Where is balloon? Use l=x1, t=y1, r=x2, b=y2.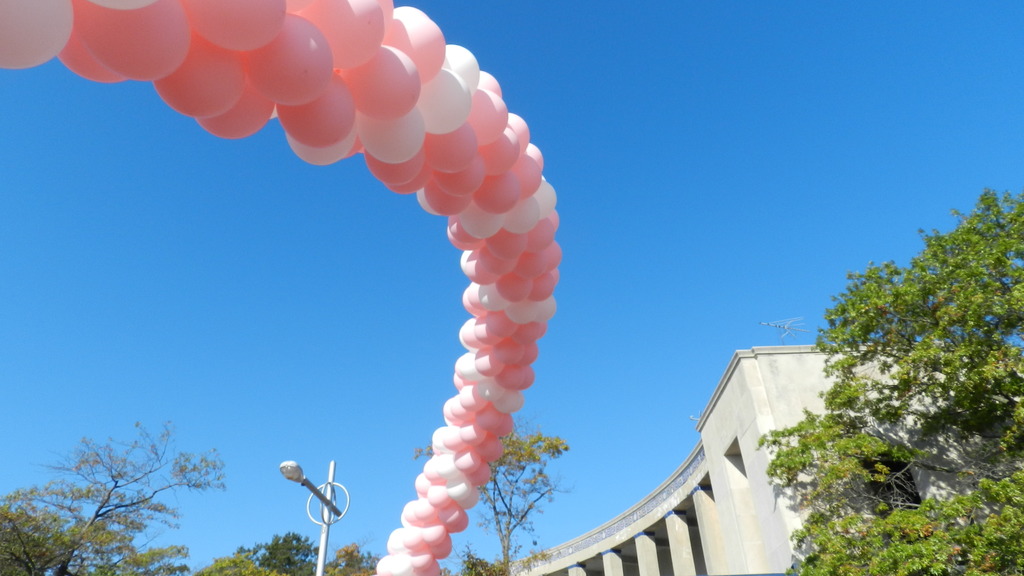
l=471, t=467, r=493, b=485.
